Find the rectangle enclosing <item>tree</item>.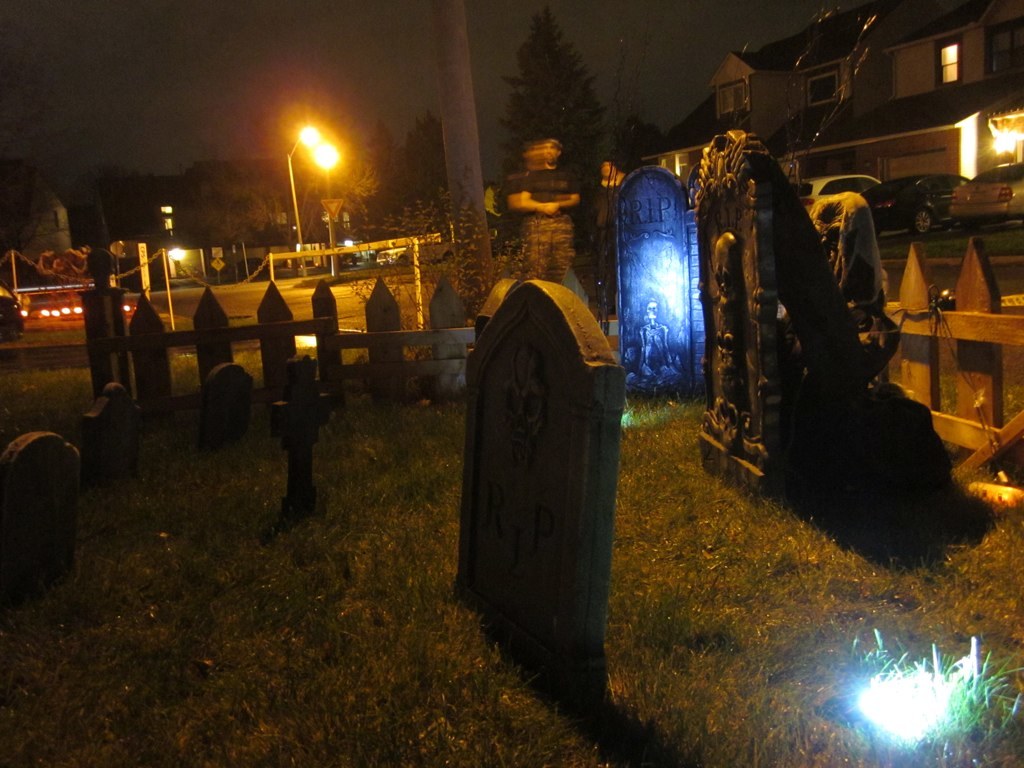
{"left": 511, "top": 27, "right": 611, "bottom": 161}.
